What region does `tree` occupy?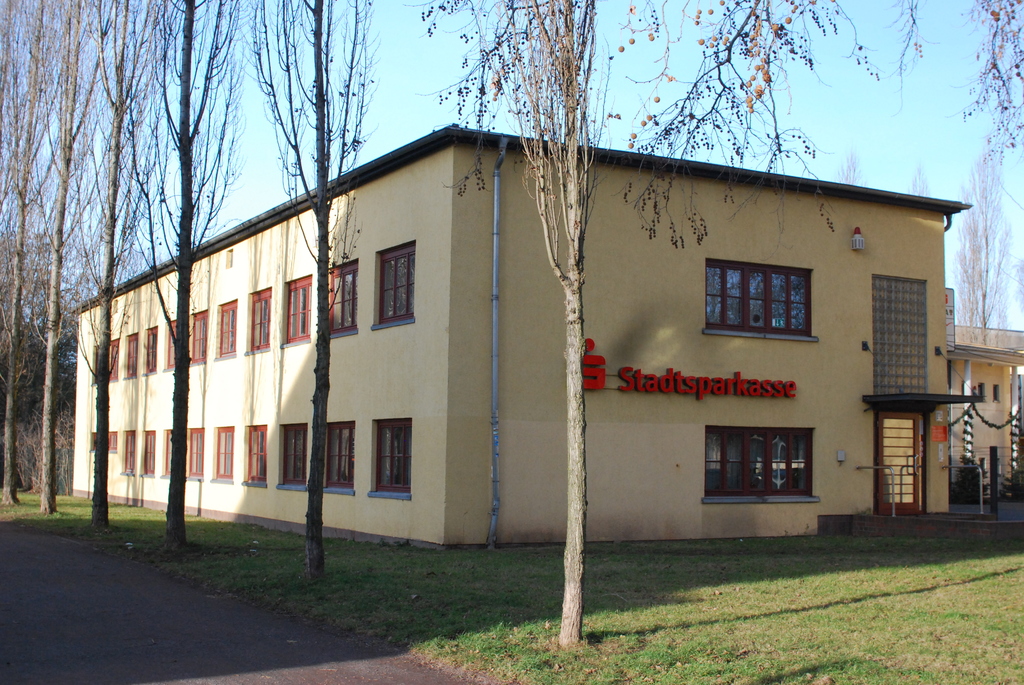
(950,144,1012,349).
